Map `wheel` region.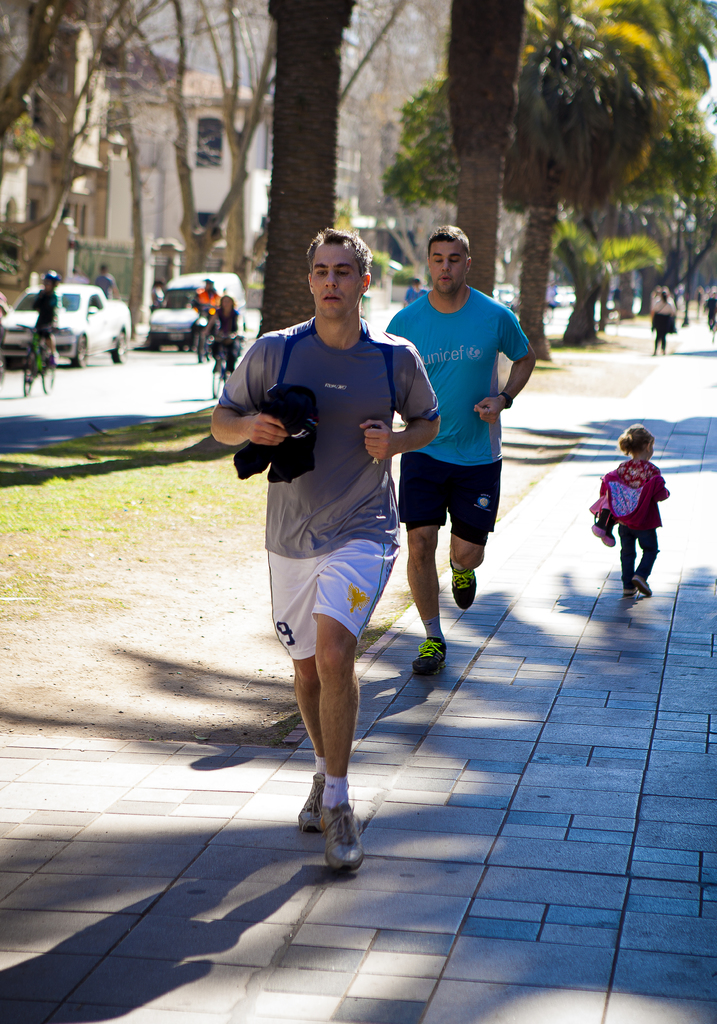
Mapped to left=40, top=366, right=54, bottom=394.
